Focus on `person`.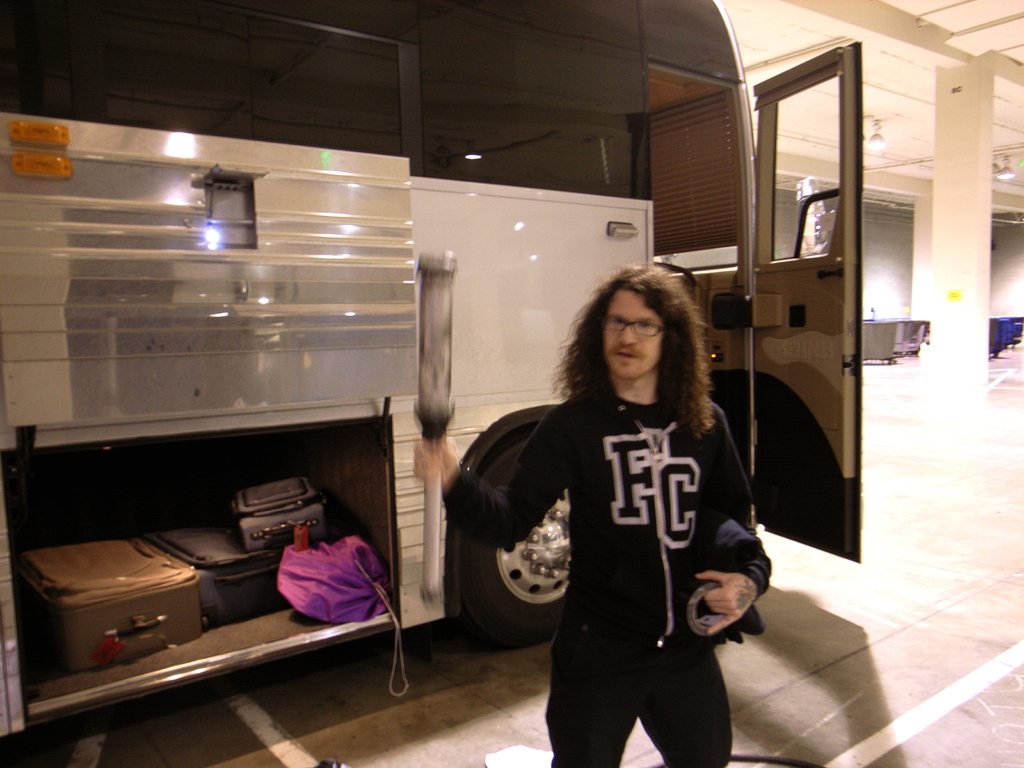
Focused at locate(486, 248, 755, 767).
